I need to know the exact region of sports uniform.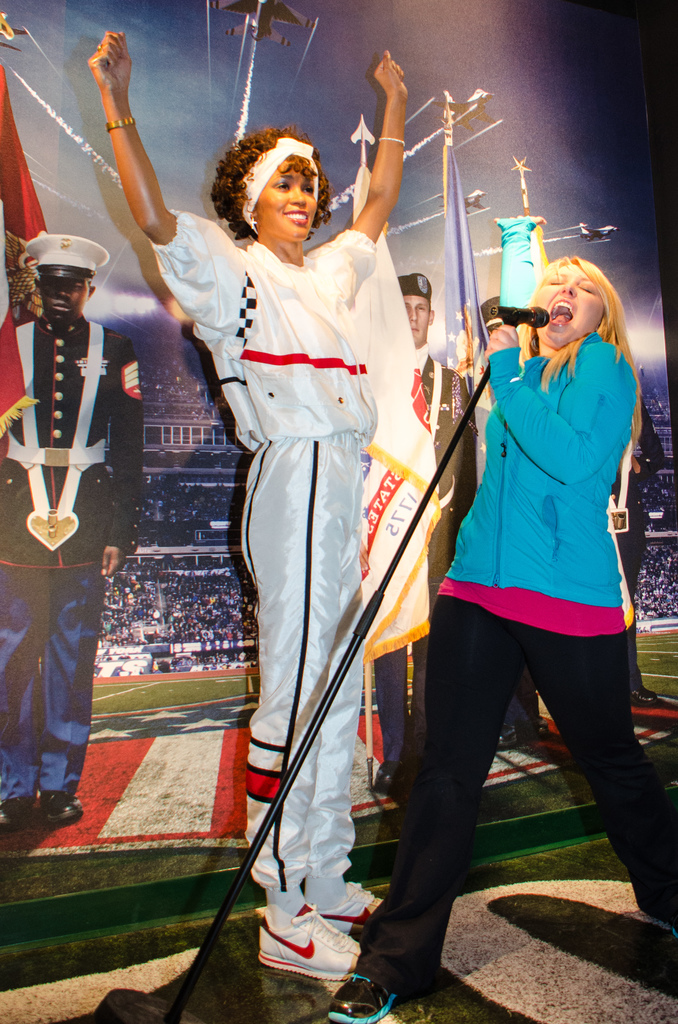
Region: {"left": 0, "top": 304, "right": 153, "bottom": 799}.
